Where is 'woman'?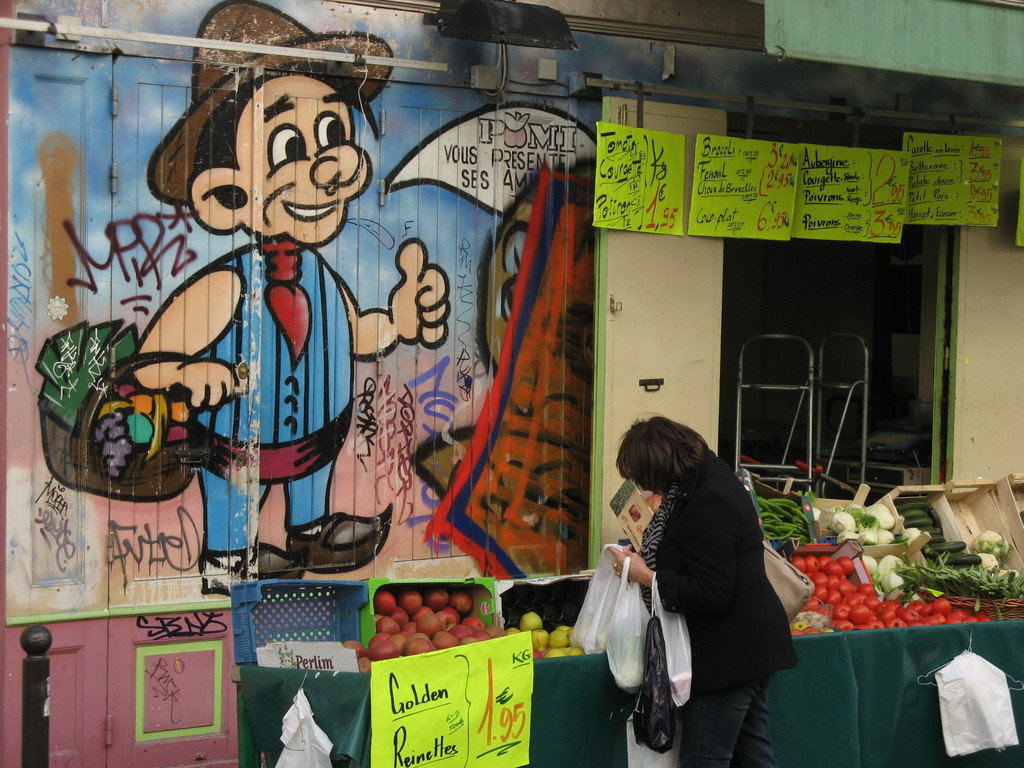
<region>585, 365, 797, 767</region>.
